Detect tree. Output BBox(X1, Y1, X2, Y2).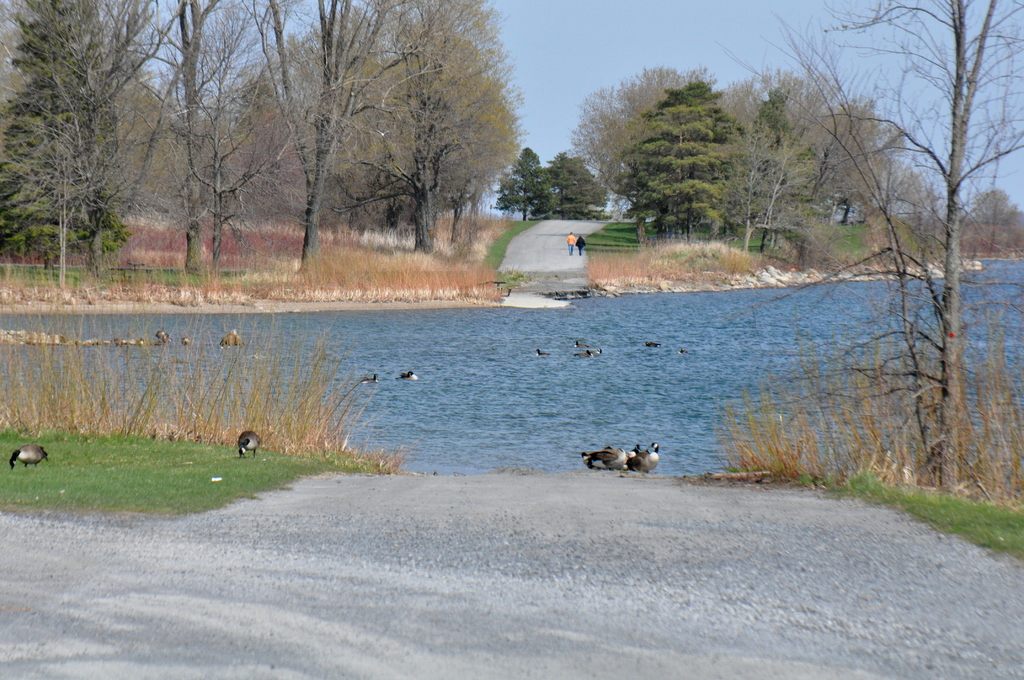
BBox(967, 182, 1023, 240).
